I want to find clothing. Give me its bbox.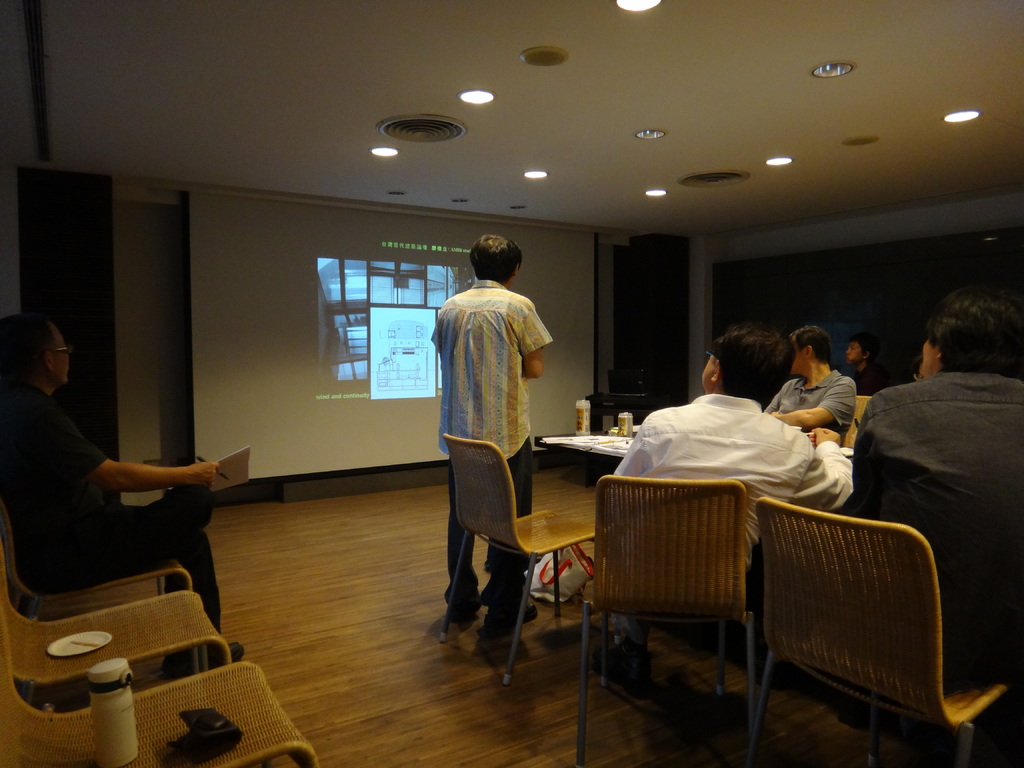
detection(769, 360, 861, 441).
